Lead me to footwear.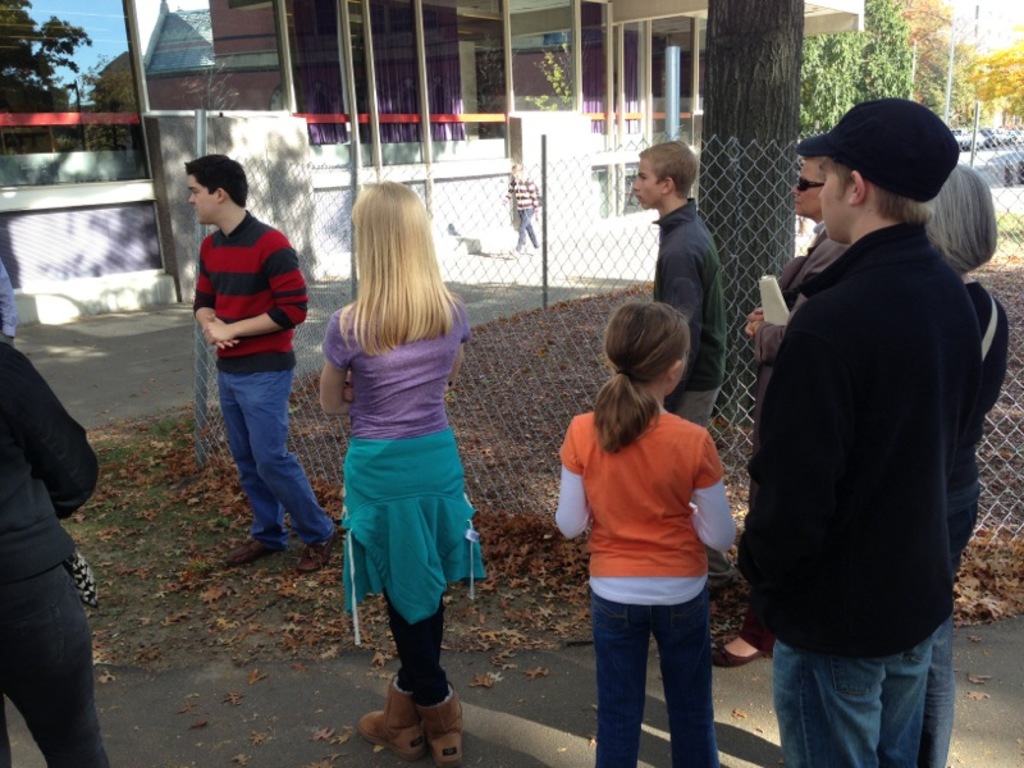
Lead to (left=416, top=684, right=463, bottom=759).
